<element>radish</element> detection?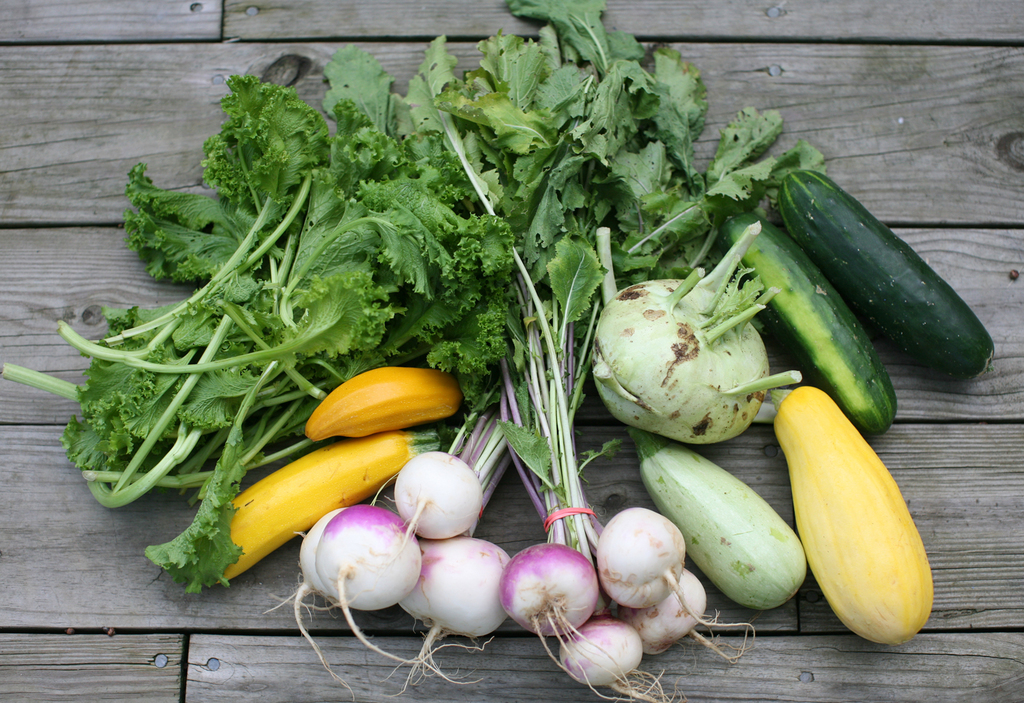
x1=591, y1=506, x2=753, y2=644
